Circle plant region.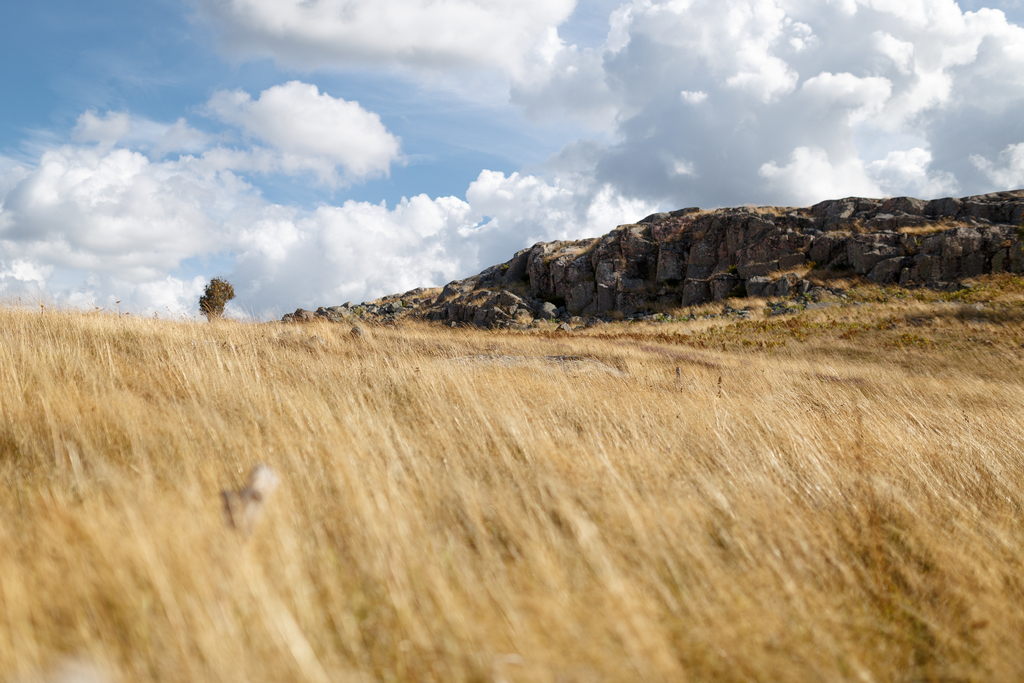
Region: box=[0, 305, 1023, 682].
